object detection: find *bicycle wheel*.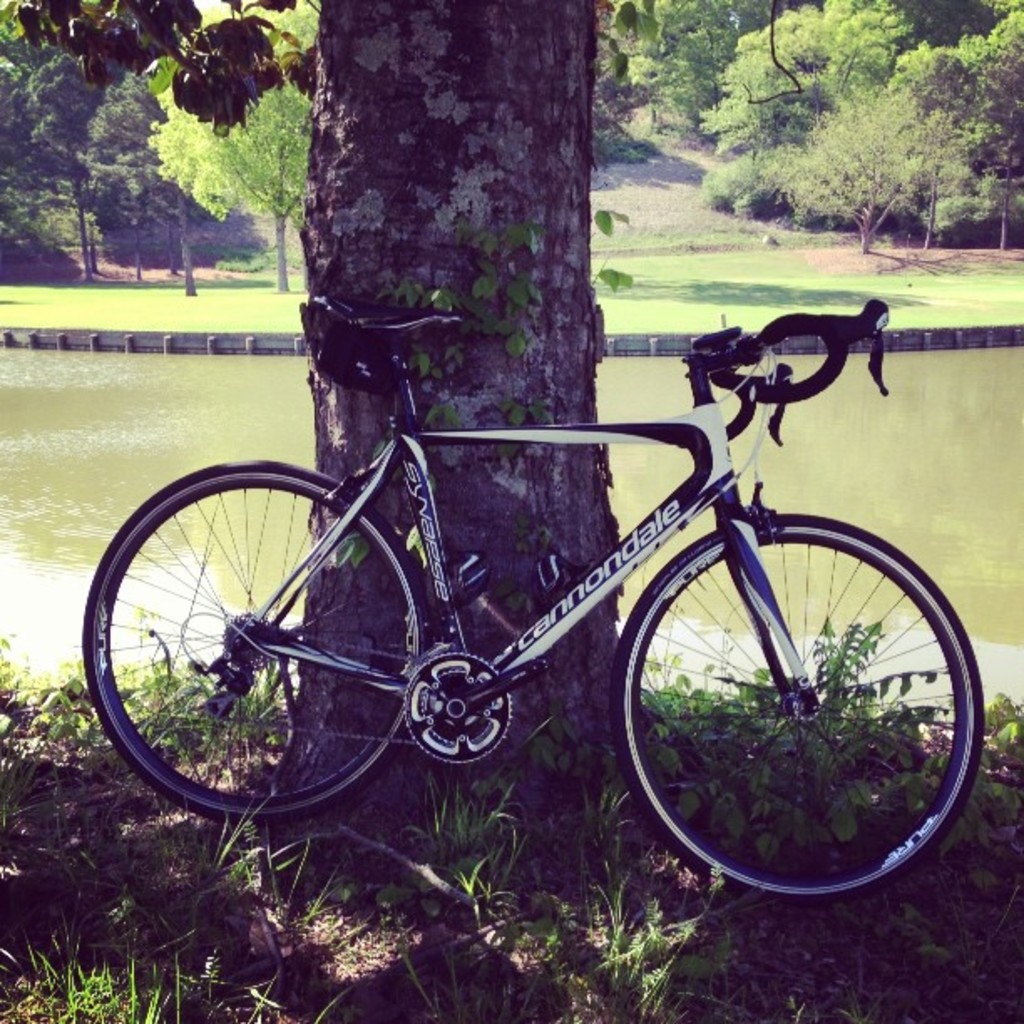
(64, 450, 432, 823).
